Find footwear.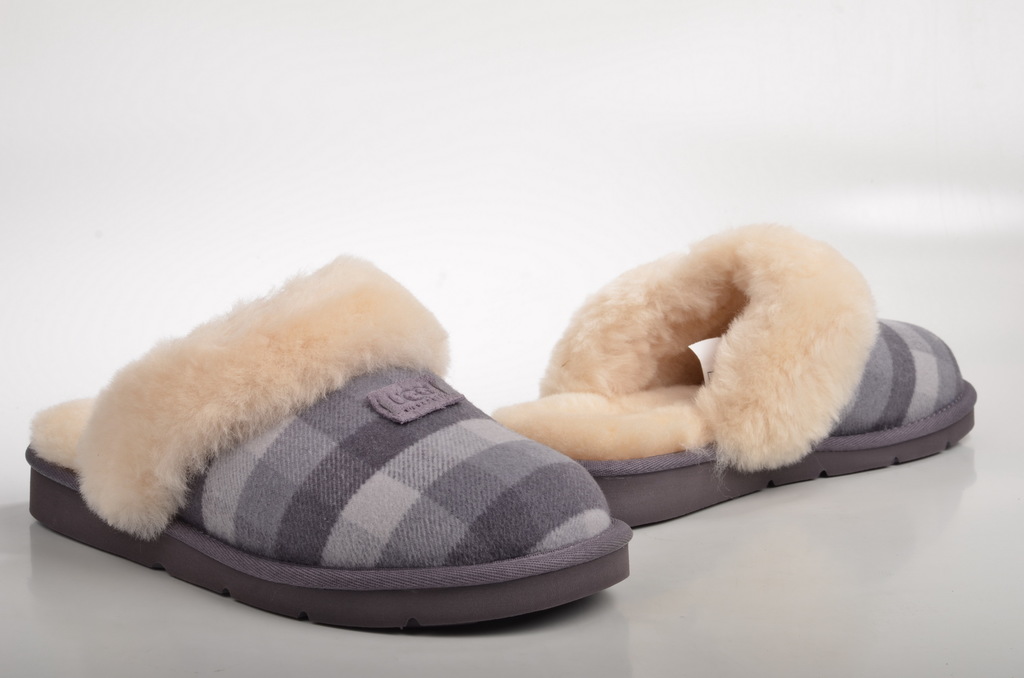
x1=74, y1=264, x2=696, y2=615.
